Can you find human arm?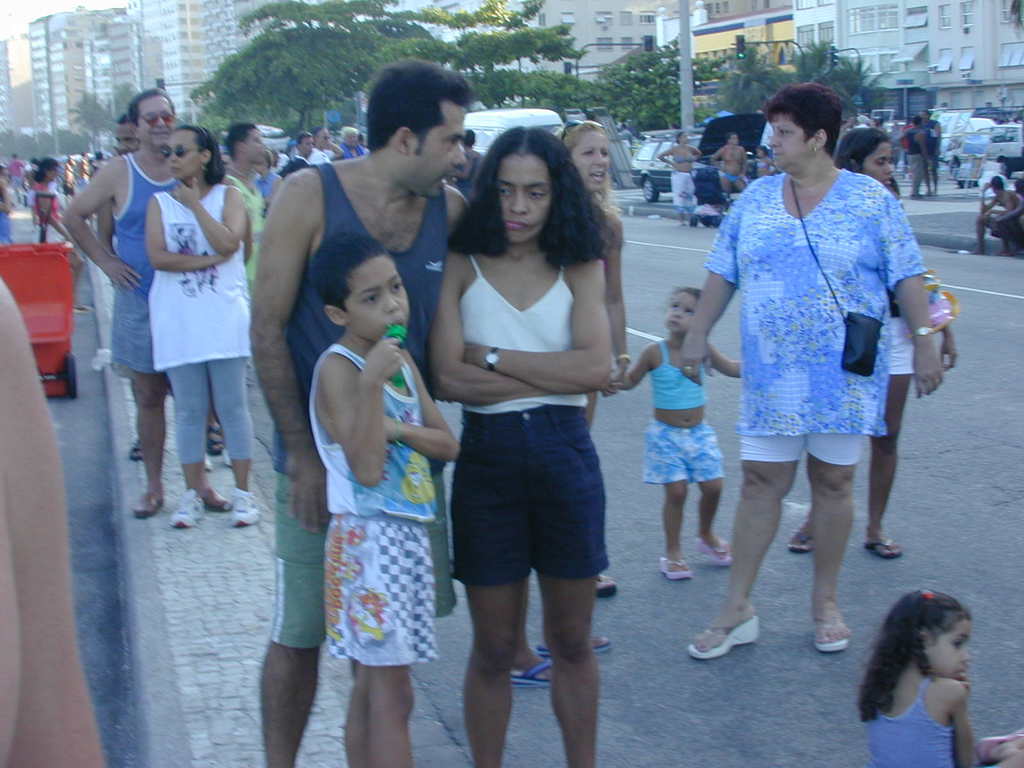
Yes, bounding box: (318, 331, 403, 480).
